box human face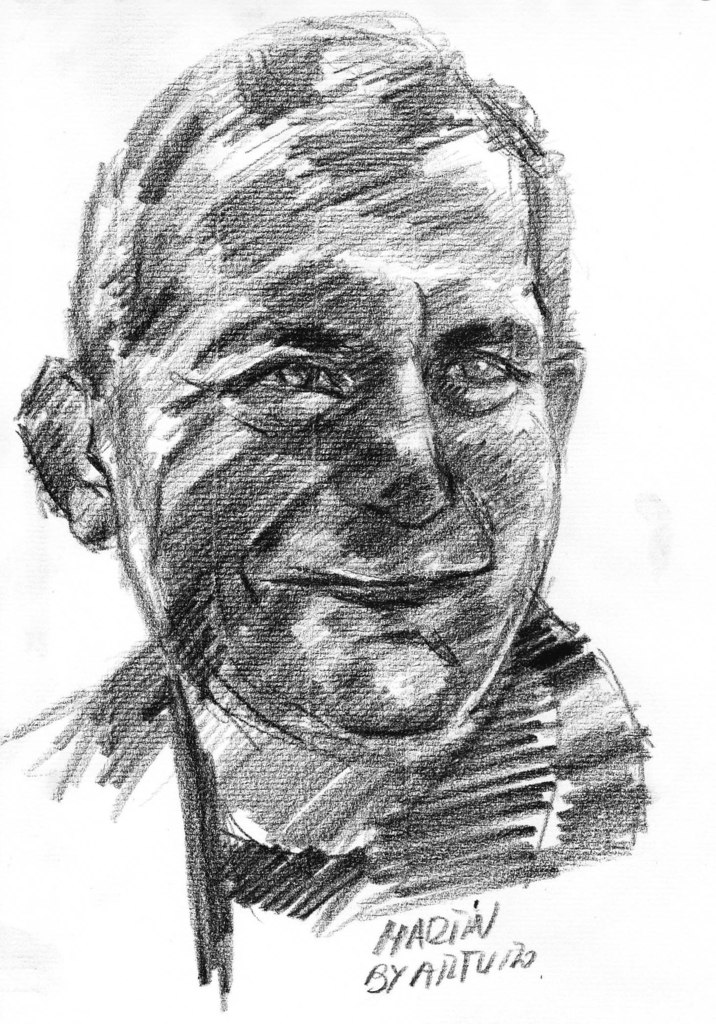
bbox=[116, 130, 571, 733]
